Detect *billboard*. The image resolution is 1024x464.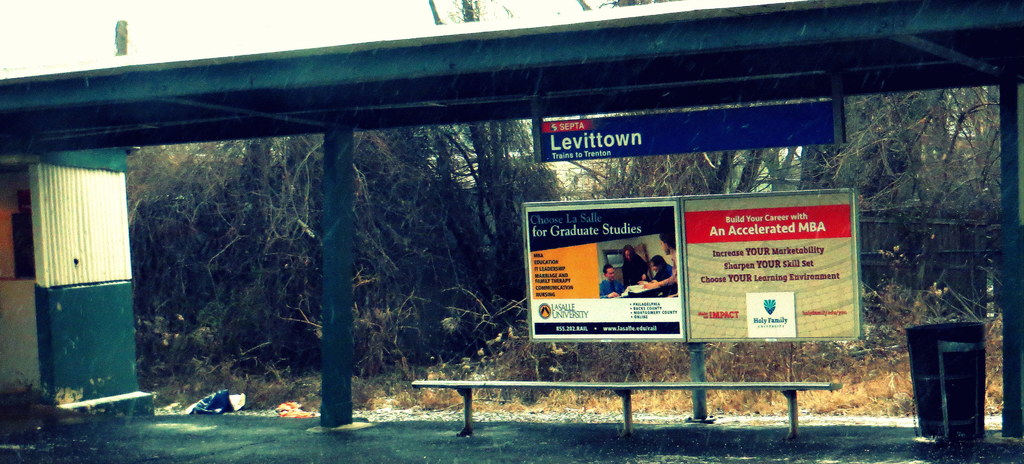
<bbox>538, 101, 830, 161</bbox>.
